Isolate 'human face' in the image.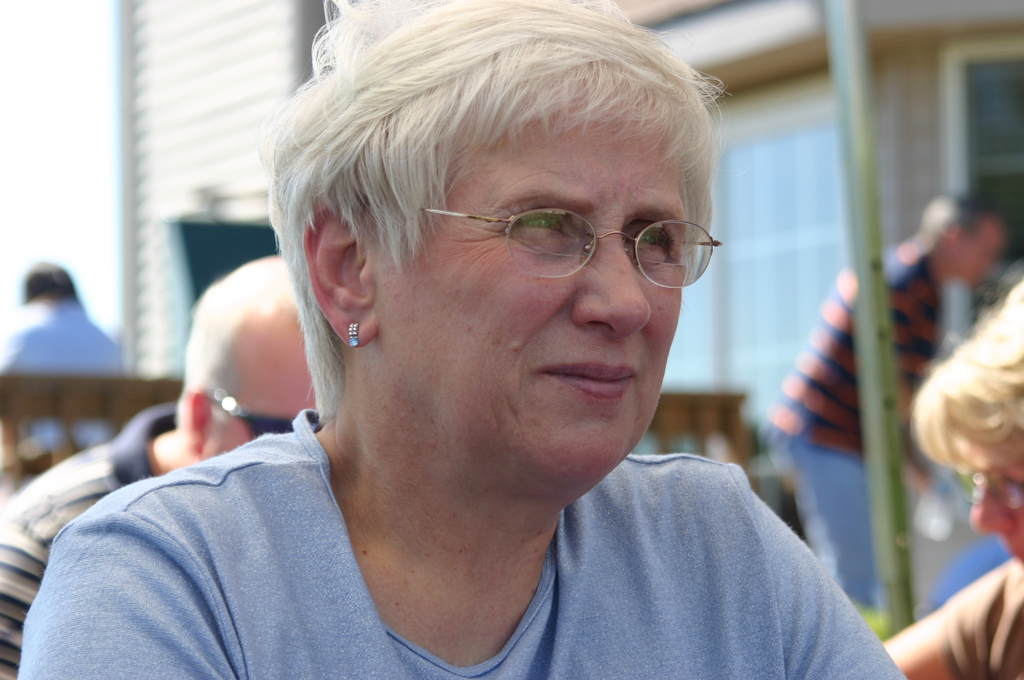
Isolated region: [195,313,315,462].
